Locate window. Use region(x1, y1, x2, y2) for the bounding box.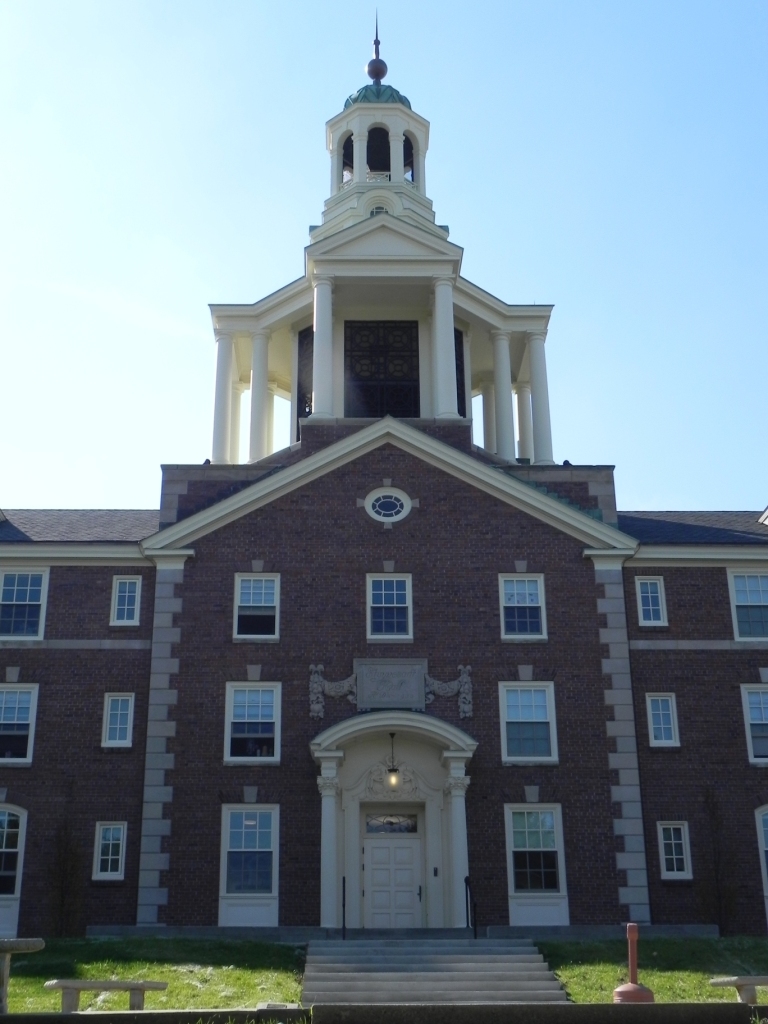
region(366, 570, 419, 644).
